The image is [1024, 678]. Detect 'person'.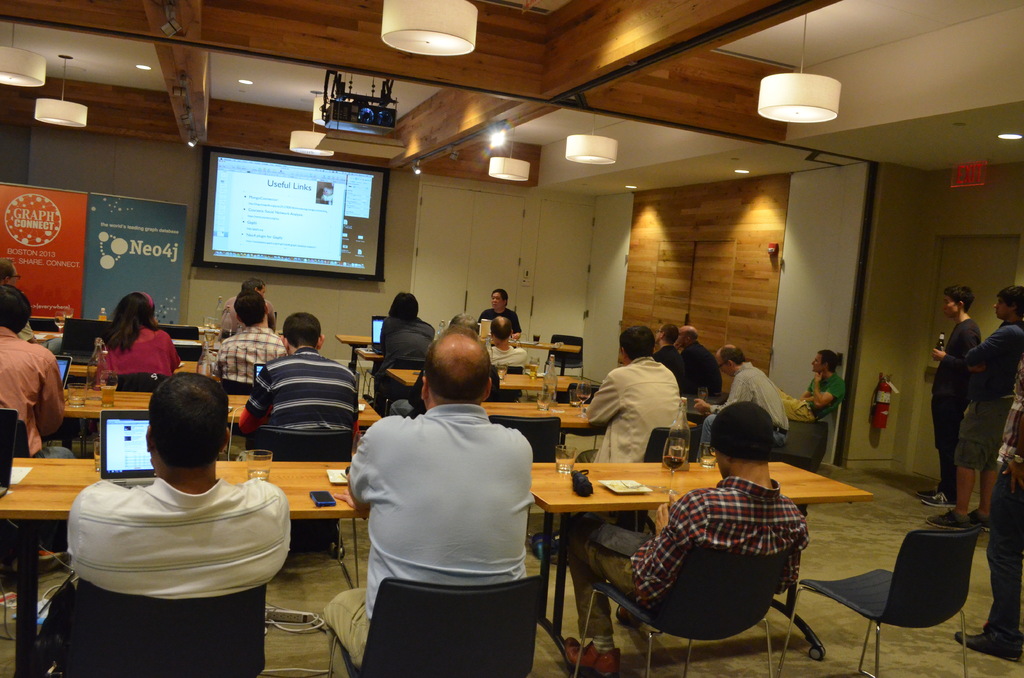
Detection: (left=321, top=323, right=534, bottom=676).
